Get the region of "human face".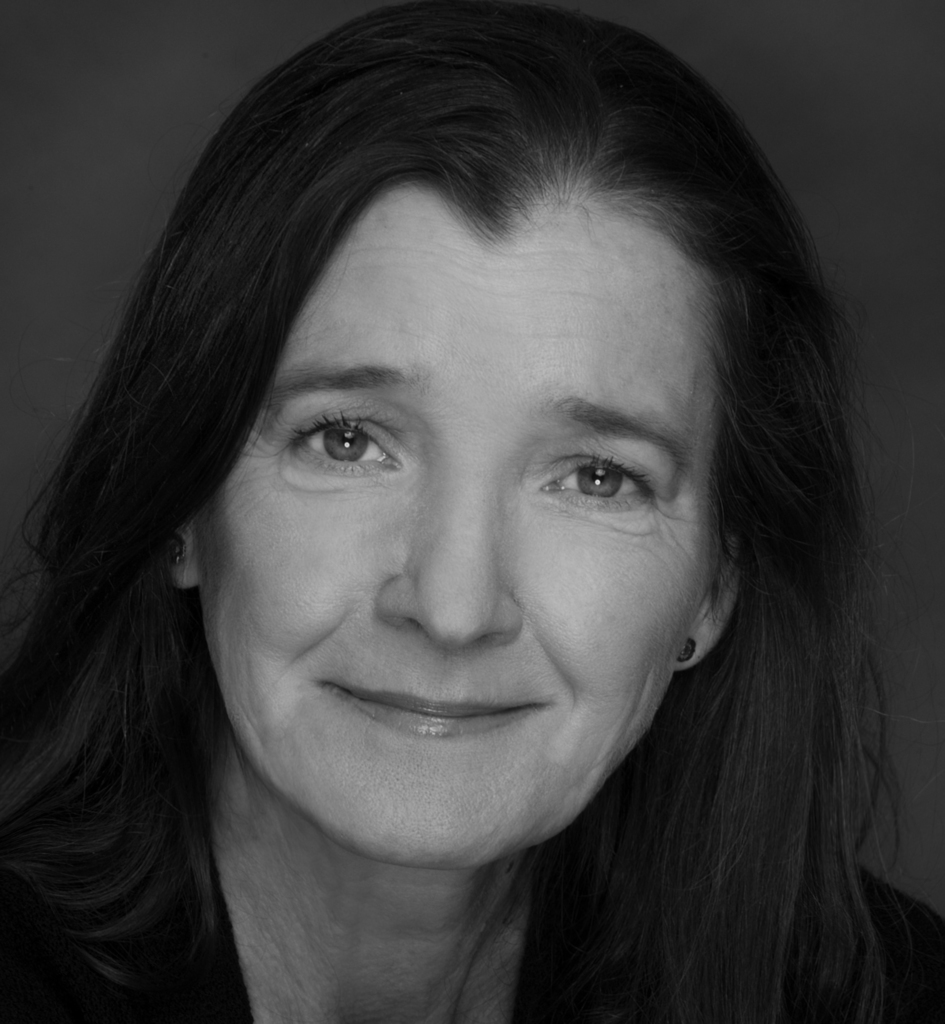
bbox=[191, 185, 737, 867].
